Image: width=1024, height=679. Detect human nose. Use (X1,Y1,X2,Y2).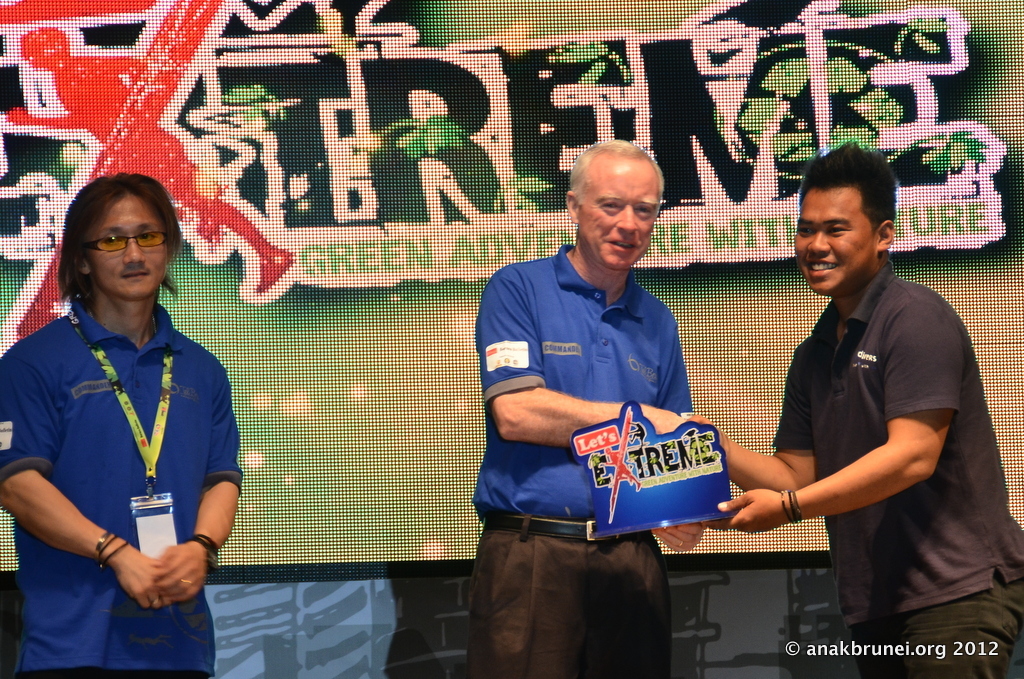
(610,206,636,235).
